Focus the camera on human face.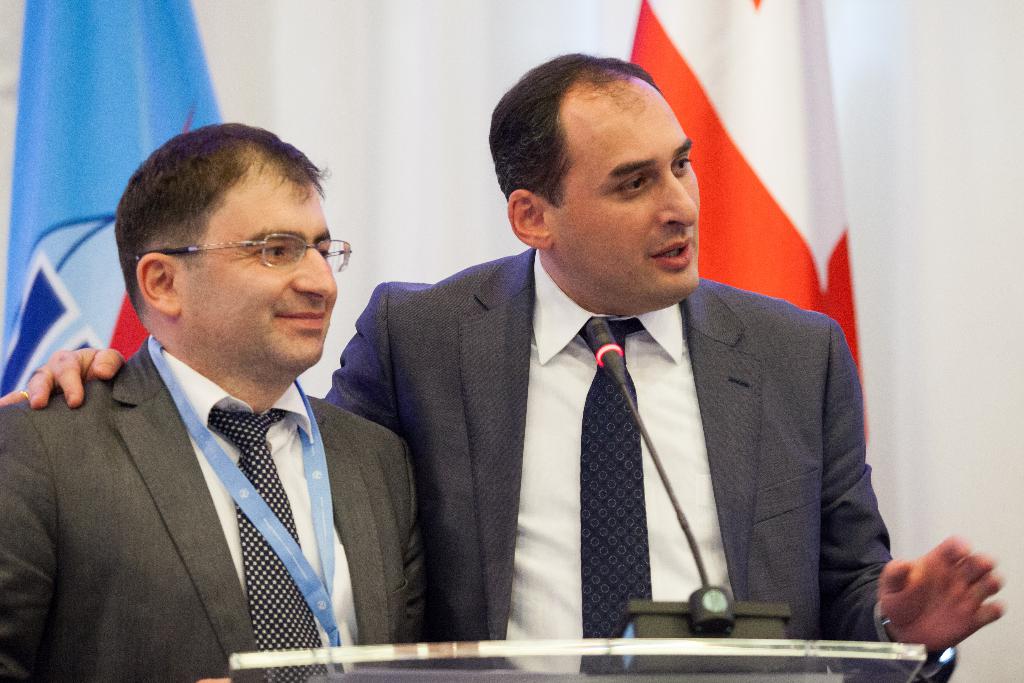
Focus region: (x1=562, y1=92, x2=702, y2=302).
